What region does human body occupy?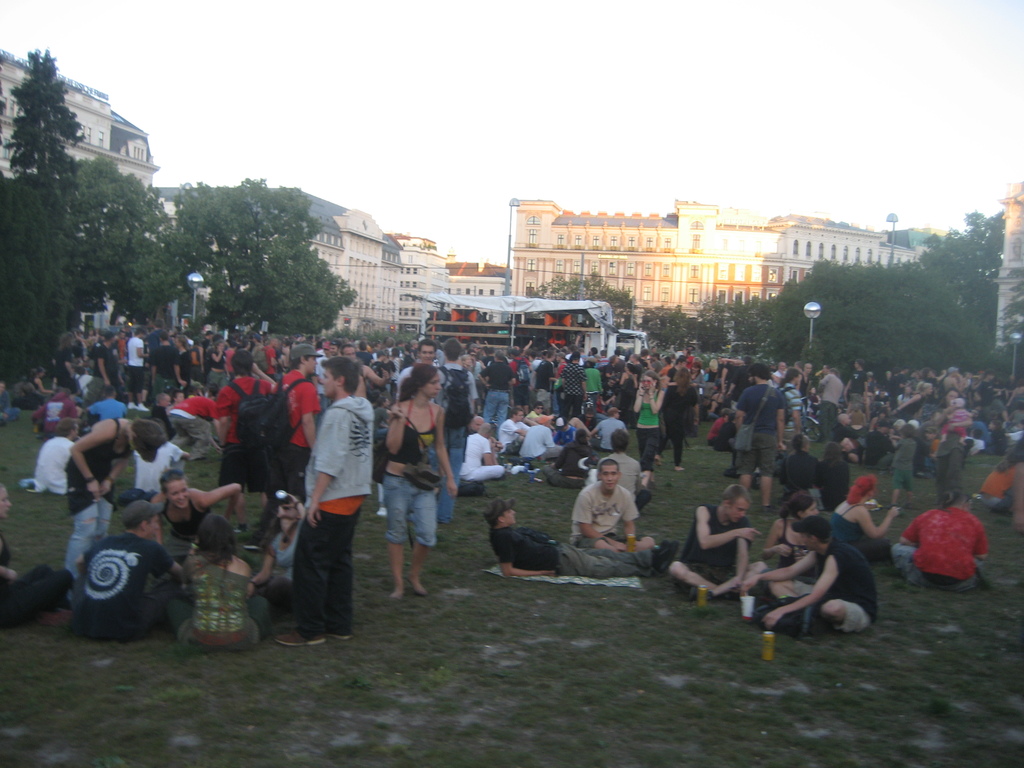
x1=343 y1=342 x2=356 y2=355.
